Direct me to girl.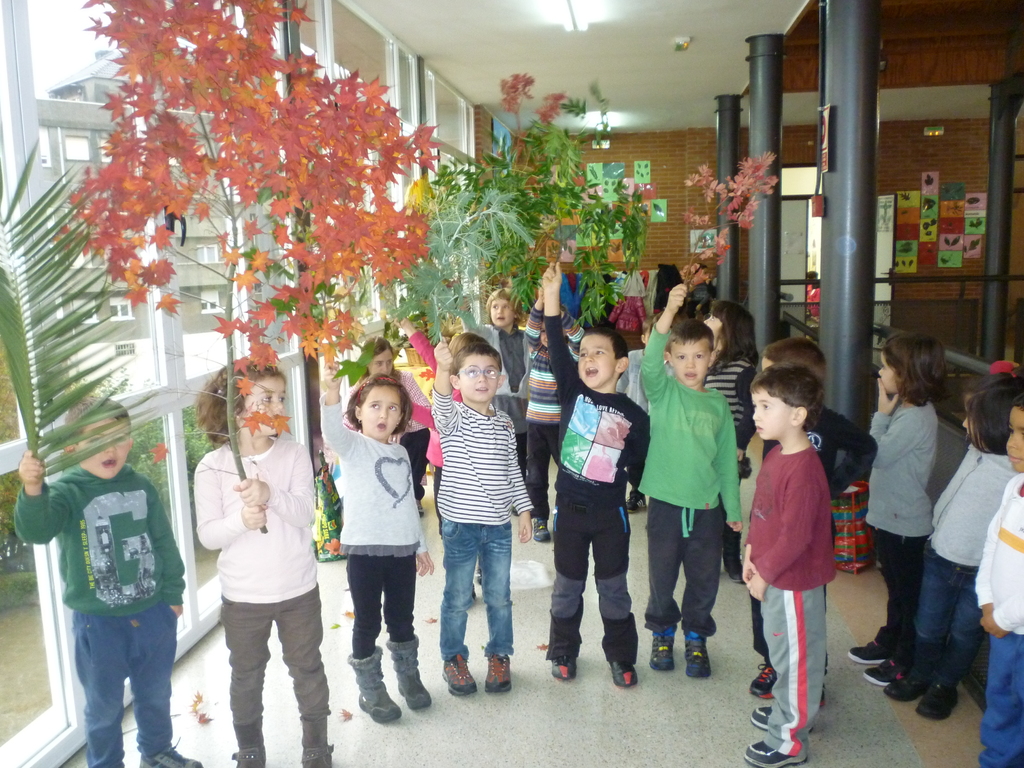
Direction: pyautogui.locateOnScreen(324, 365, 440, 722).
